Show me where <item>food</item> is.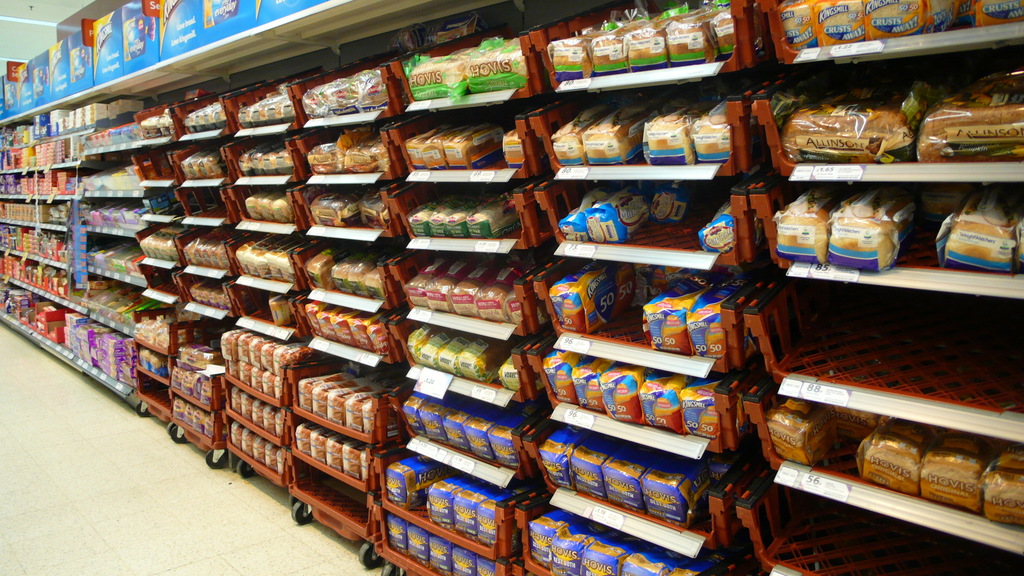
<item>food</item> is at 405,324,439,366.
